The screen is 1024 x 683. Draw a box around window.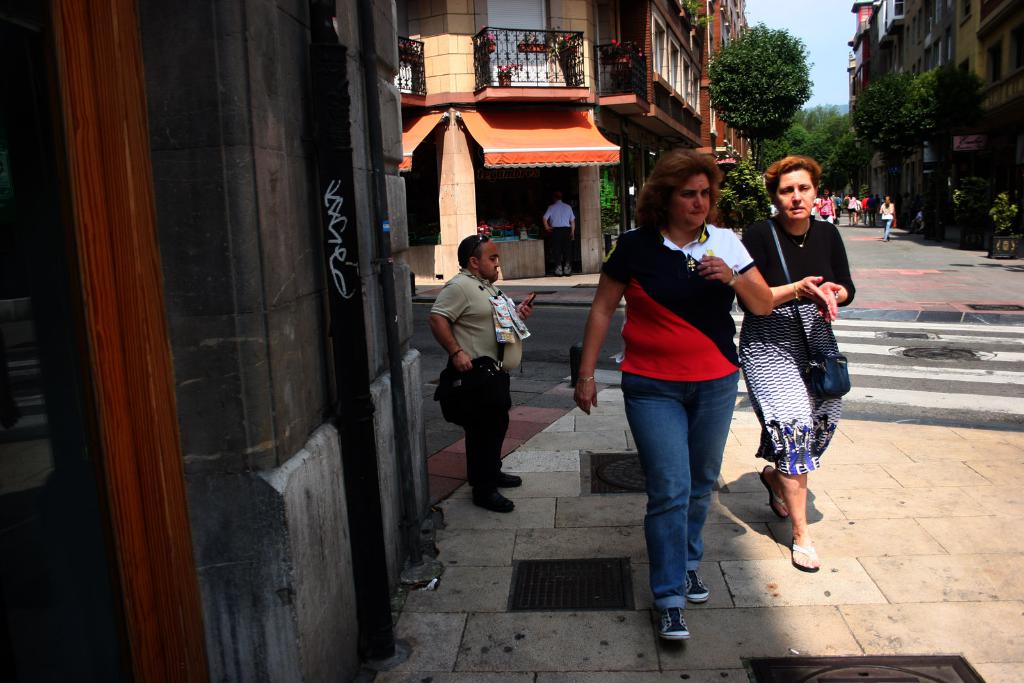
rect(980, 35, 1003, 85).
